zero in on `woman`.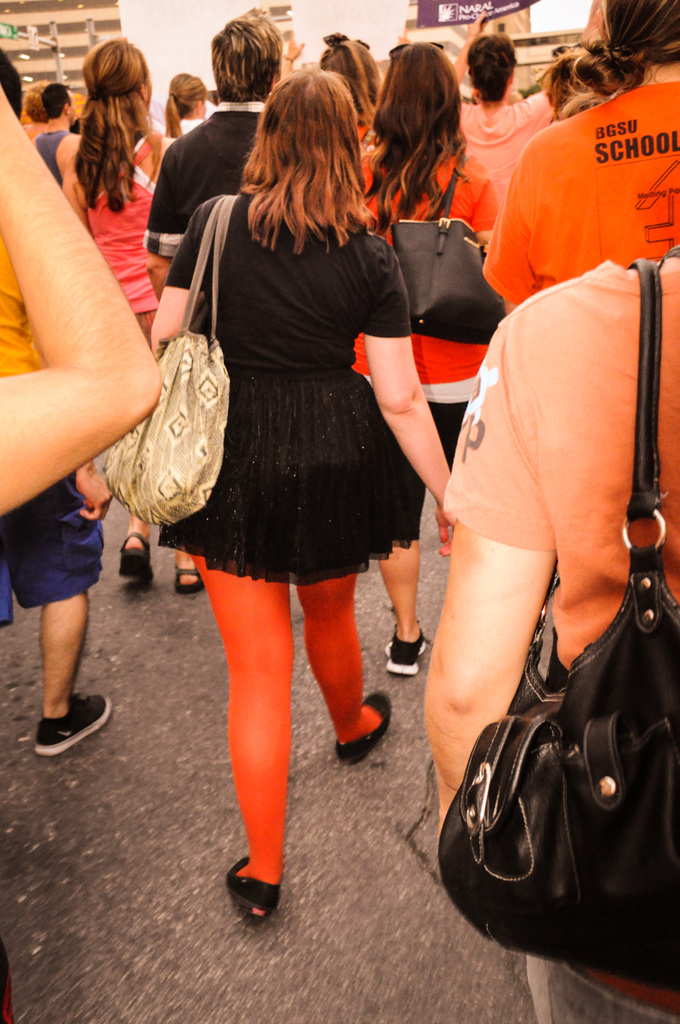
Zeroed in: x1=136 y1=99 x2=443 y2=895.
